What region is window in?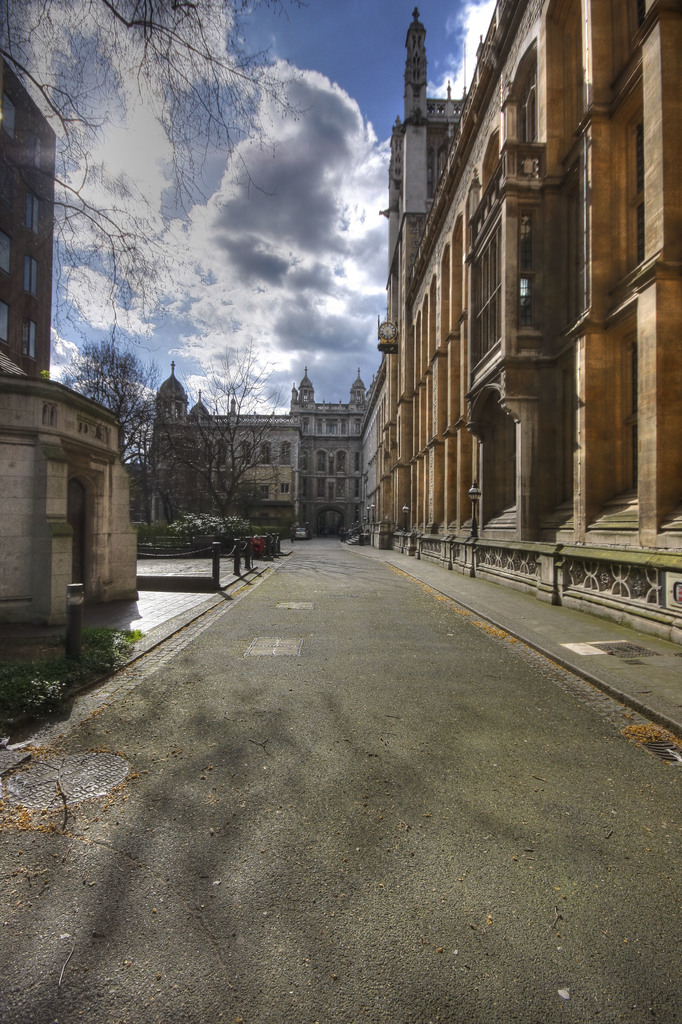
[279,440,292,467].
